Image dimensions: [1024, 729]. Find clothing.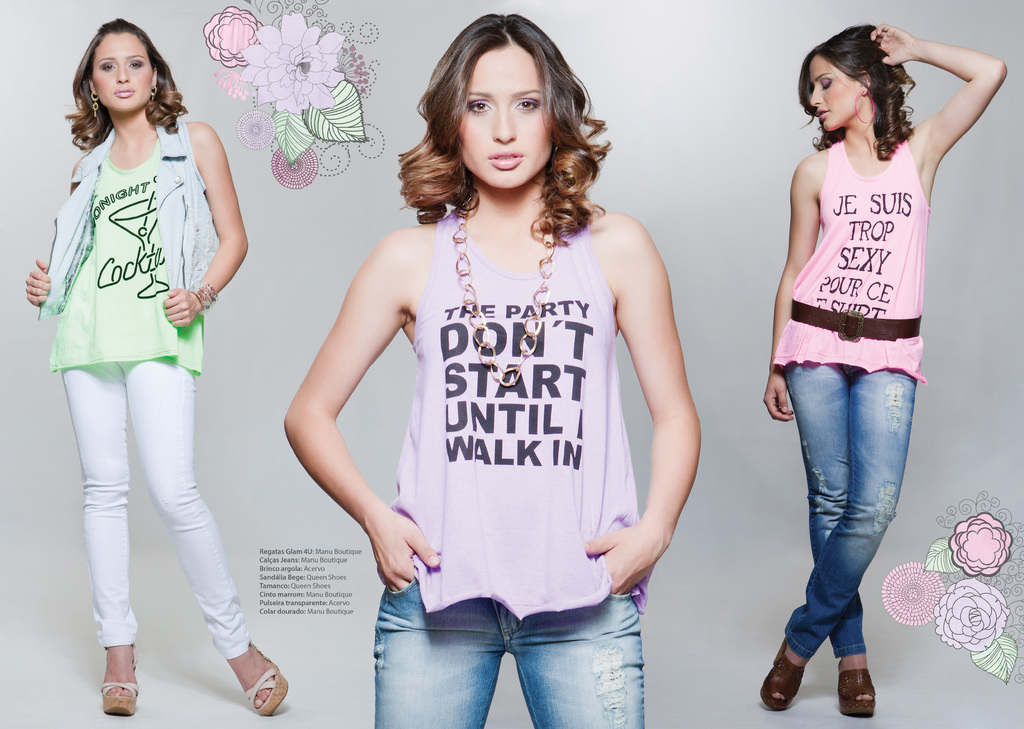
770/138/932/661.
